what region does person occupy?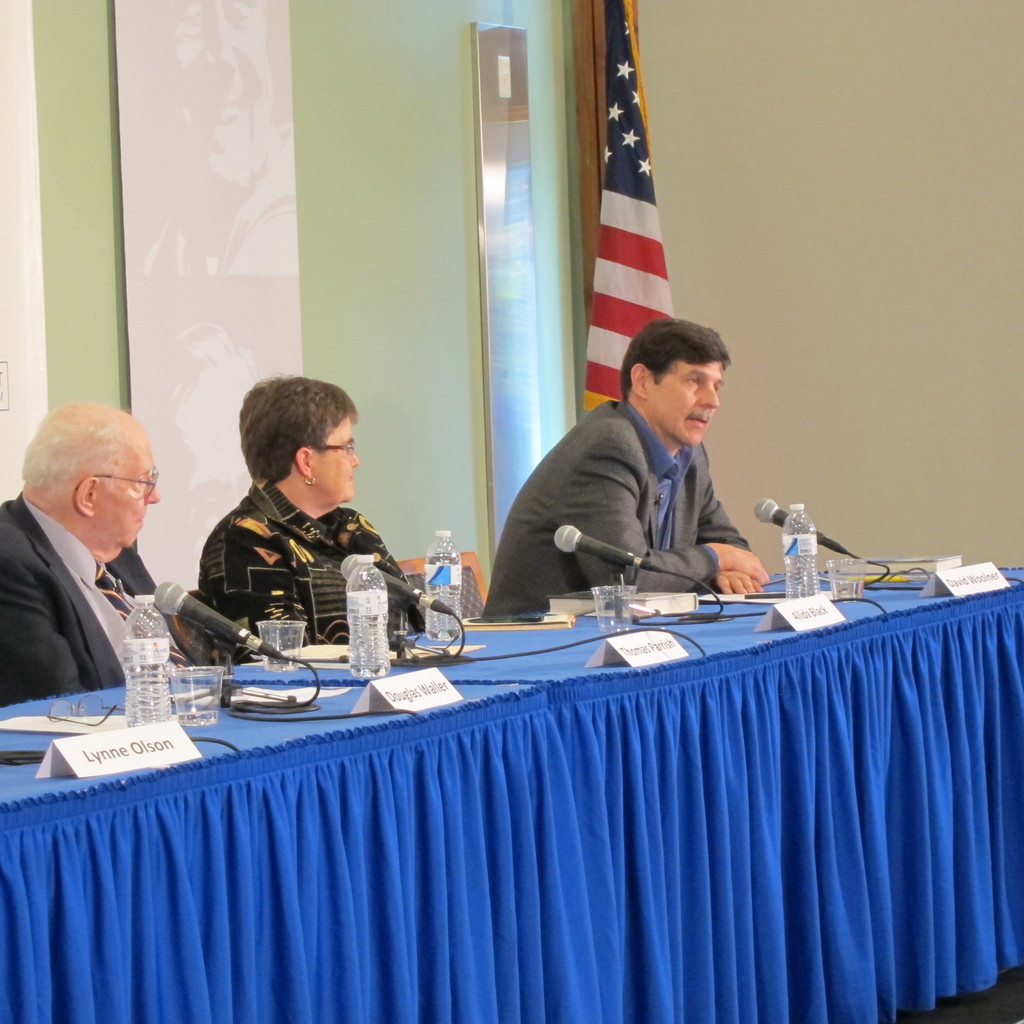
rect(196, 371, 431, 671).
